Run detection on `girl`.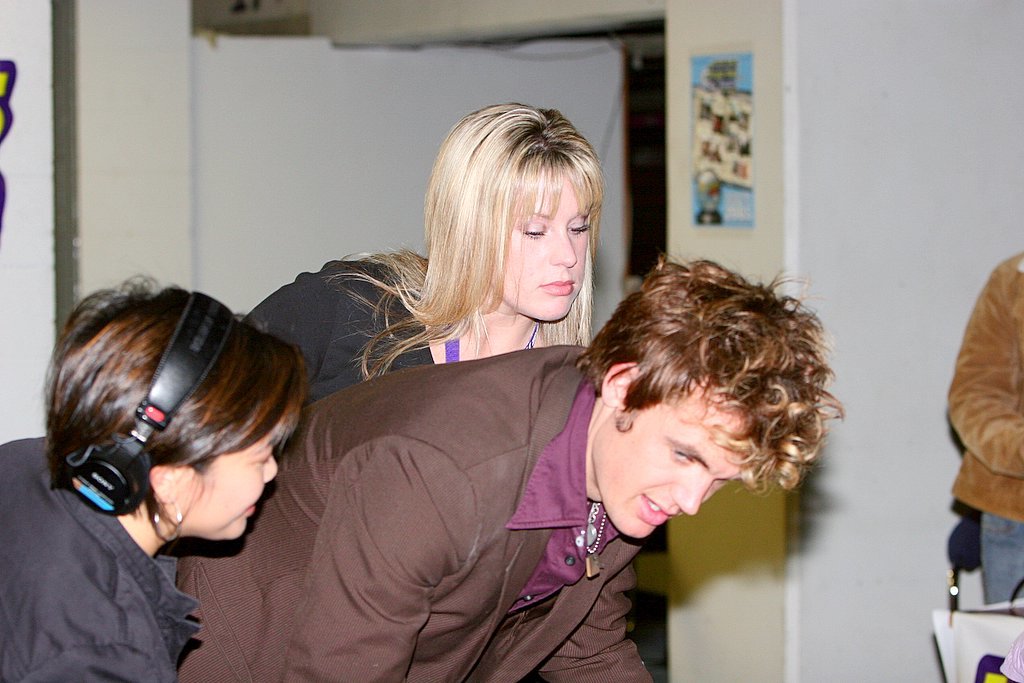
Result: (242, 102, 608, 405).
